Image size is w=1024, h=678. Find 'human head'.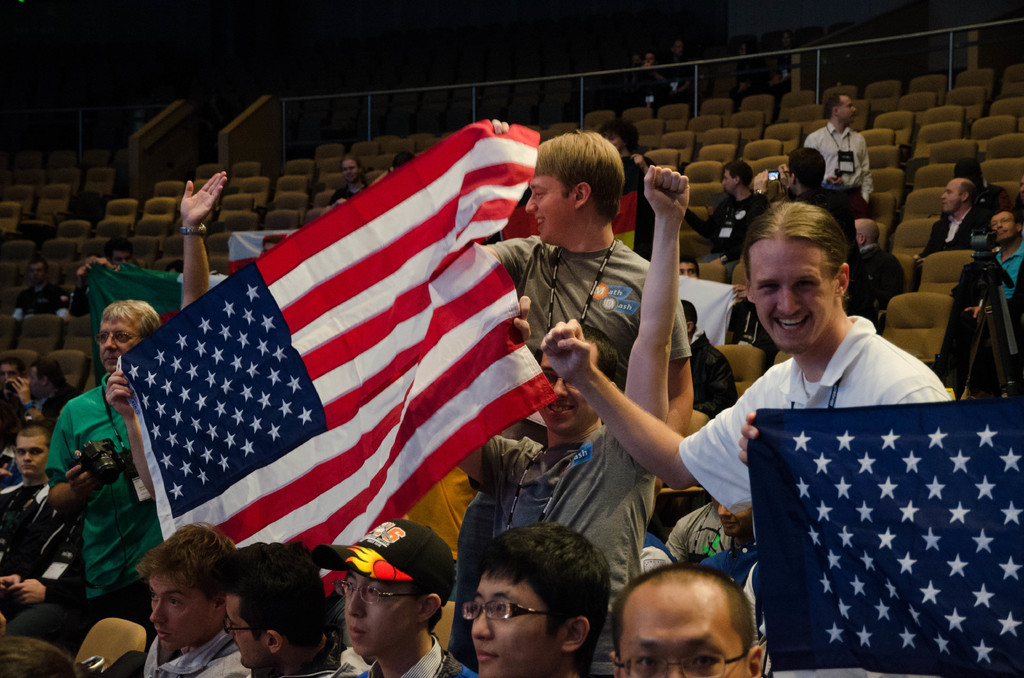
<box>306,518,456,656</box>.
